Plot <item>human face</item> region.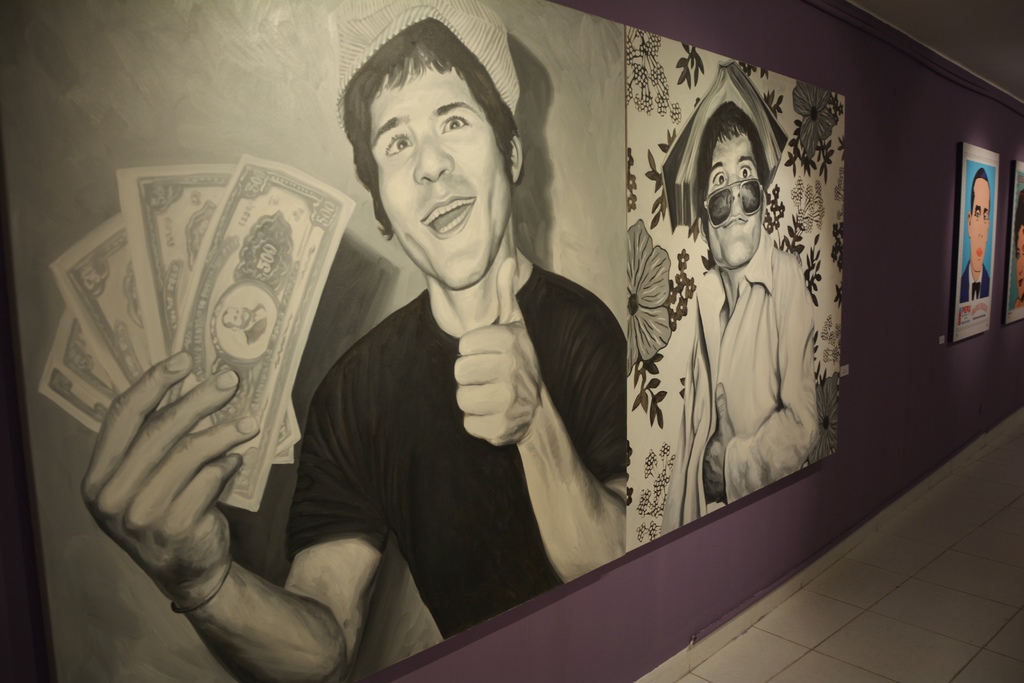
Plotted at BBox(709, 136, 764, 268).
